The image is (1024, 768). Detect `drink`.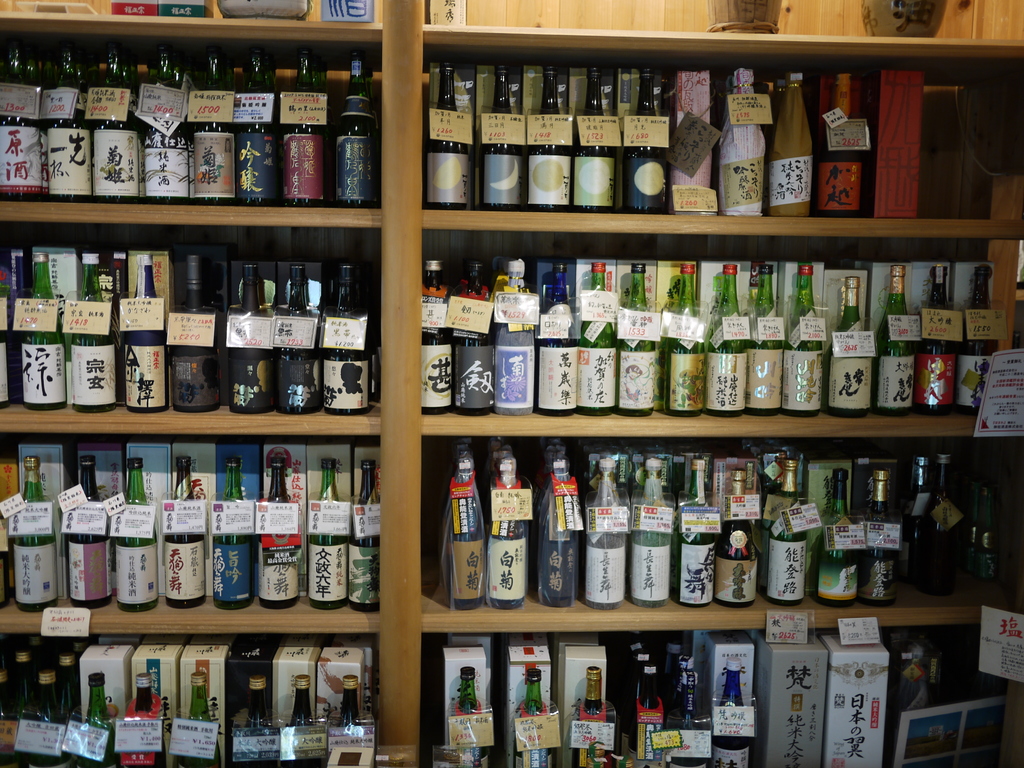
Detection: {"x1": 321, "y1": 268, "x2": 366, "y2": 412}.
